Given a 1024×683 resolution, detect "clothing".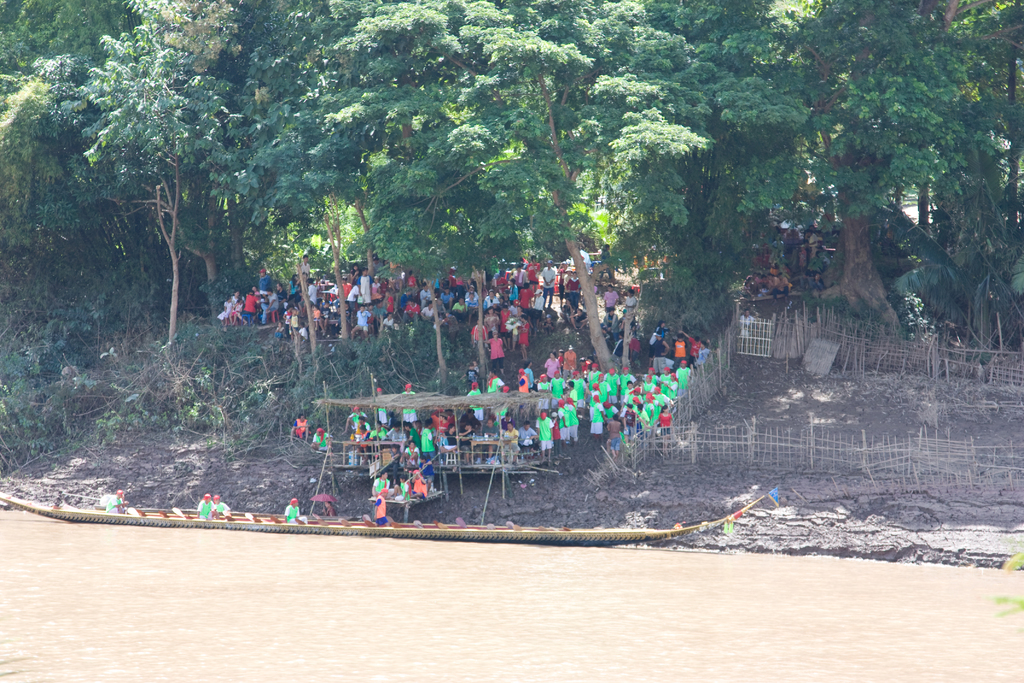
506, 431, 518, 461.
